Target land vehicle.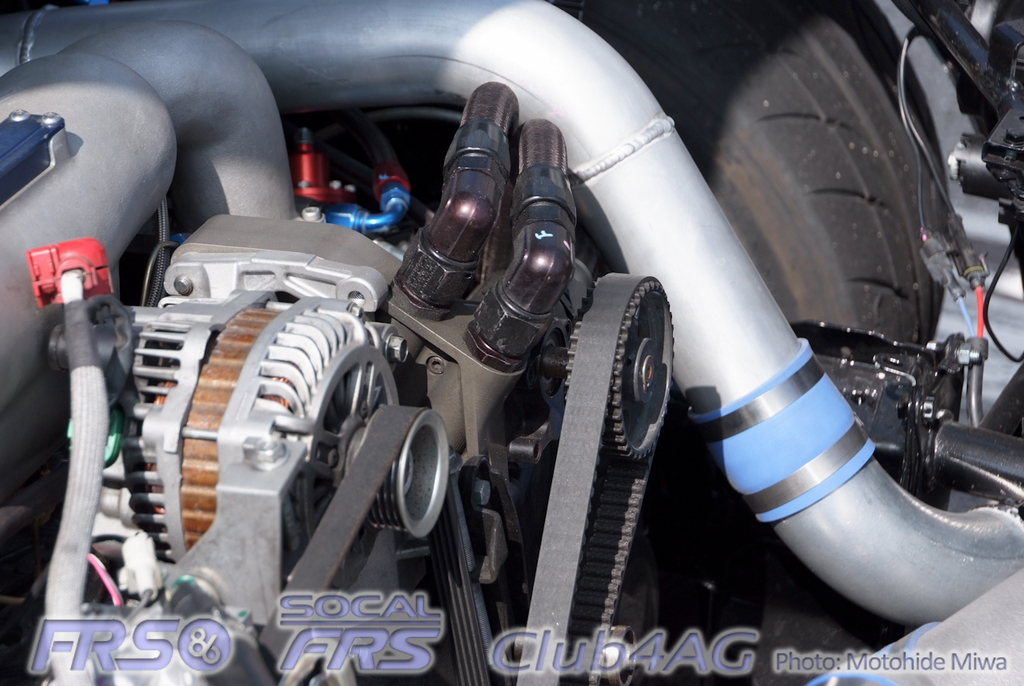
Target region: bbox=(0, 0, 1023, 685).
